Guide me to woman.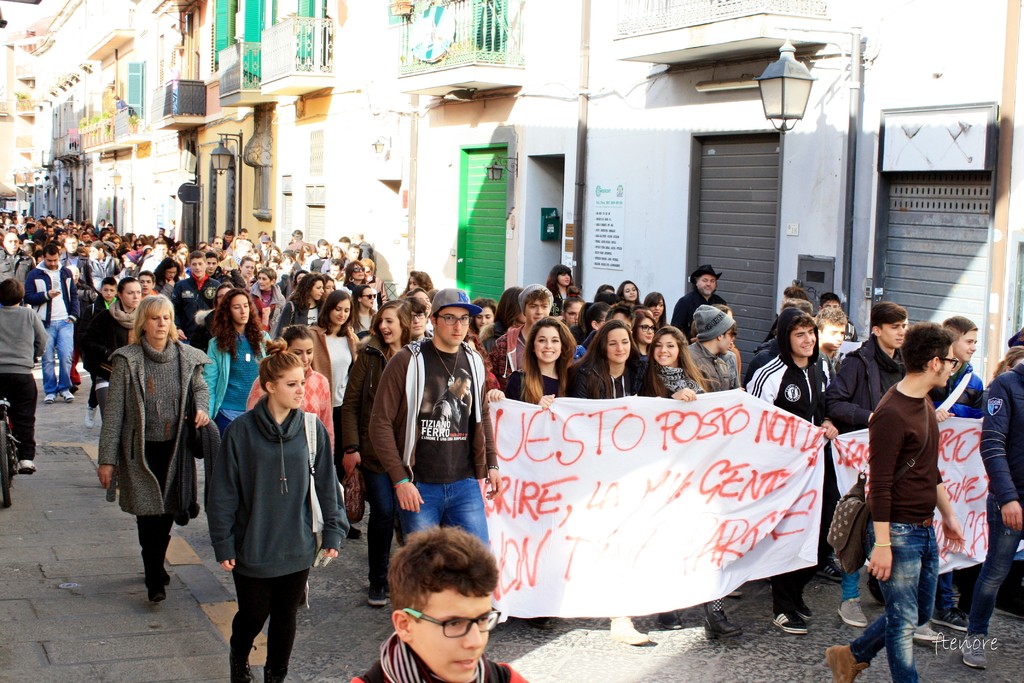
Guidance: detection(200, 286, 273, 436).
